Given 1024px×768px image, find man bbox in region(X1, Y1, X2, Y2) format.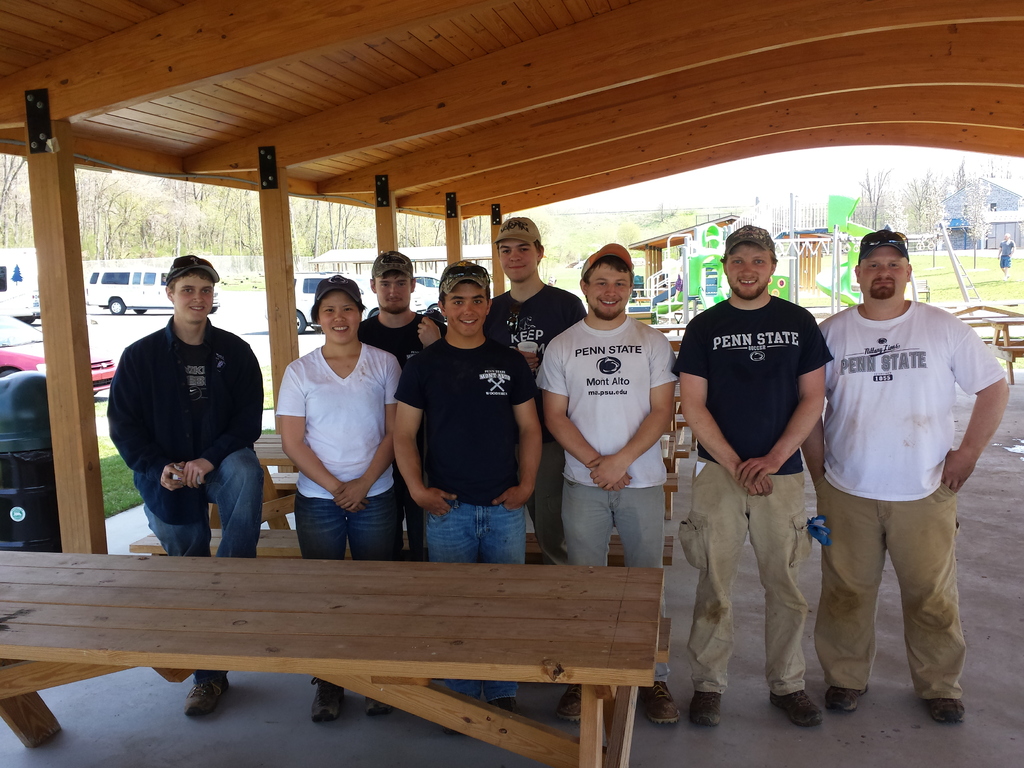
region(488, 209, 585, 563).
